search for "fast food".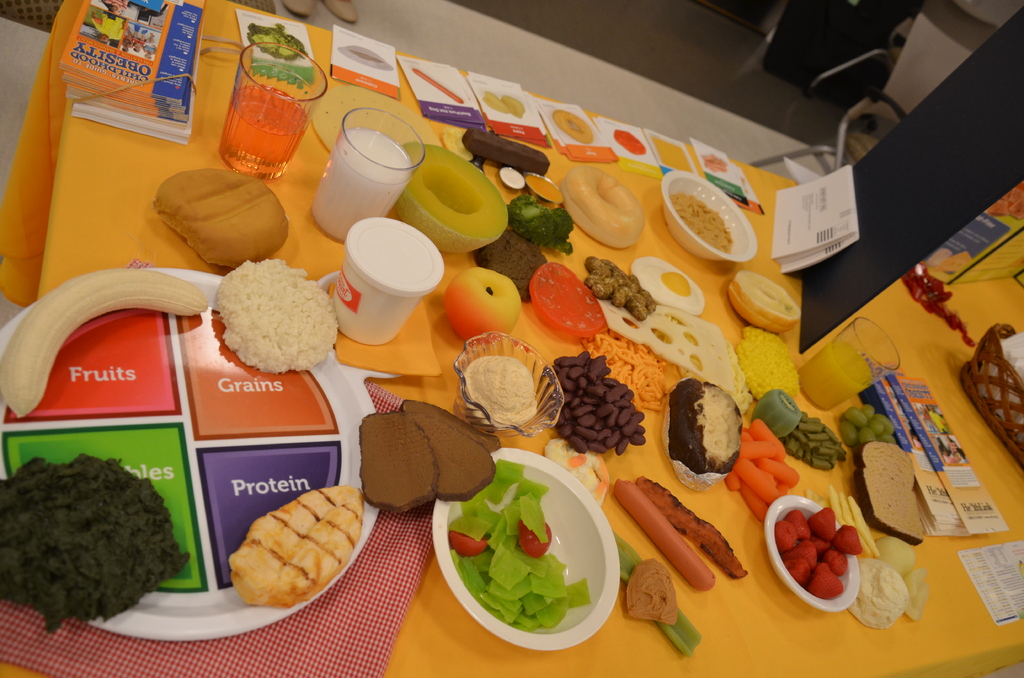
Found at left=548, top=109, right=596, bottom=147.
